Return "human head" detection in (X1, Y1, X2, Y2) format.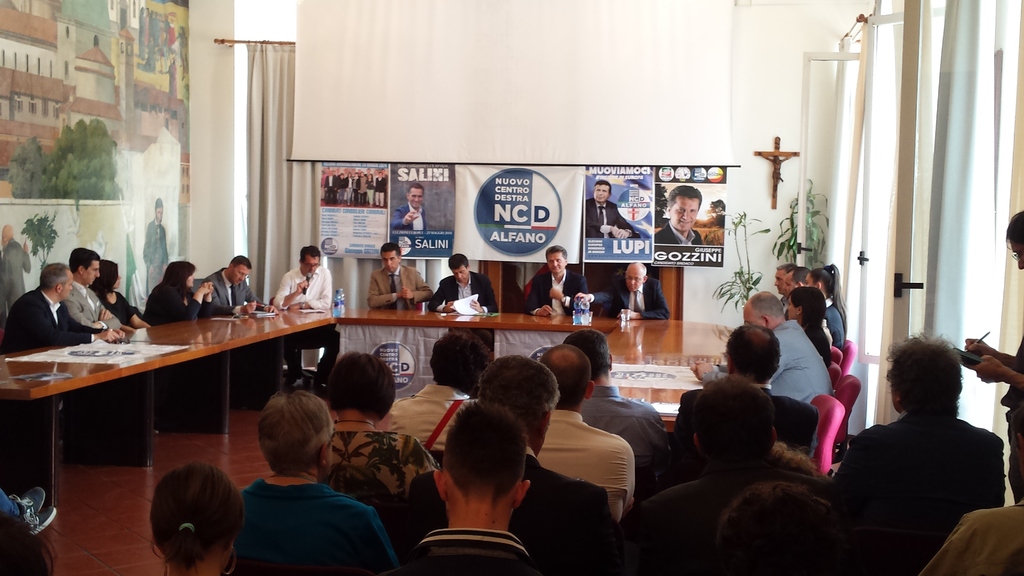
(328, 351, 394, 431).
